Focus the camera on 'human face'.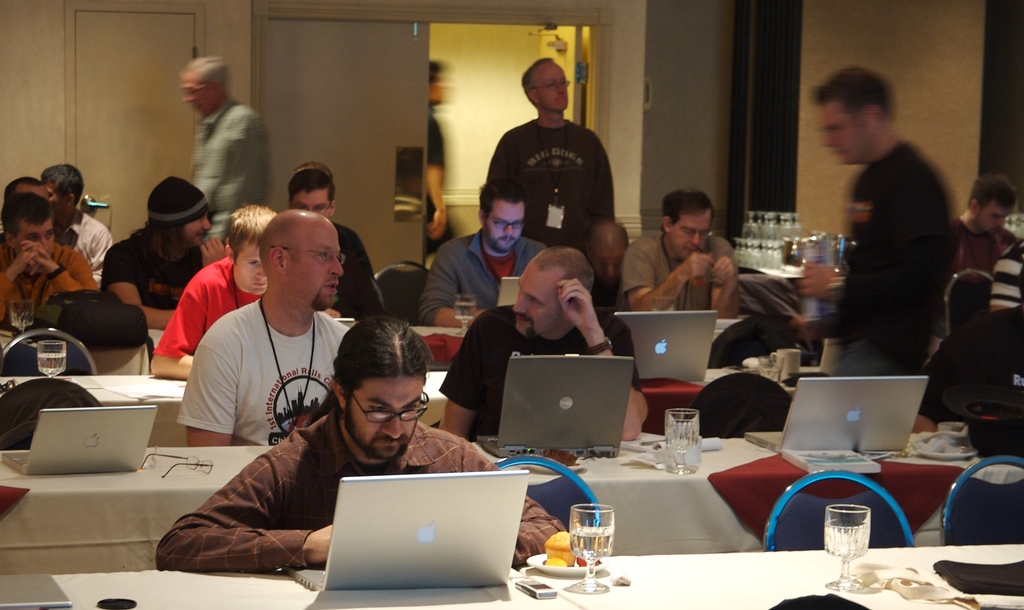
Focus region: <box>343,369,422,455</box>.
